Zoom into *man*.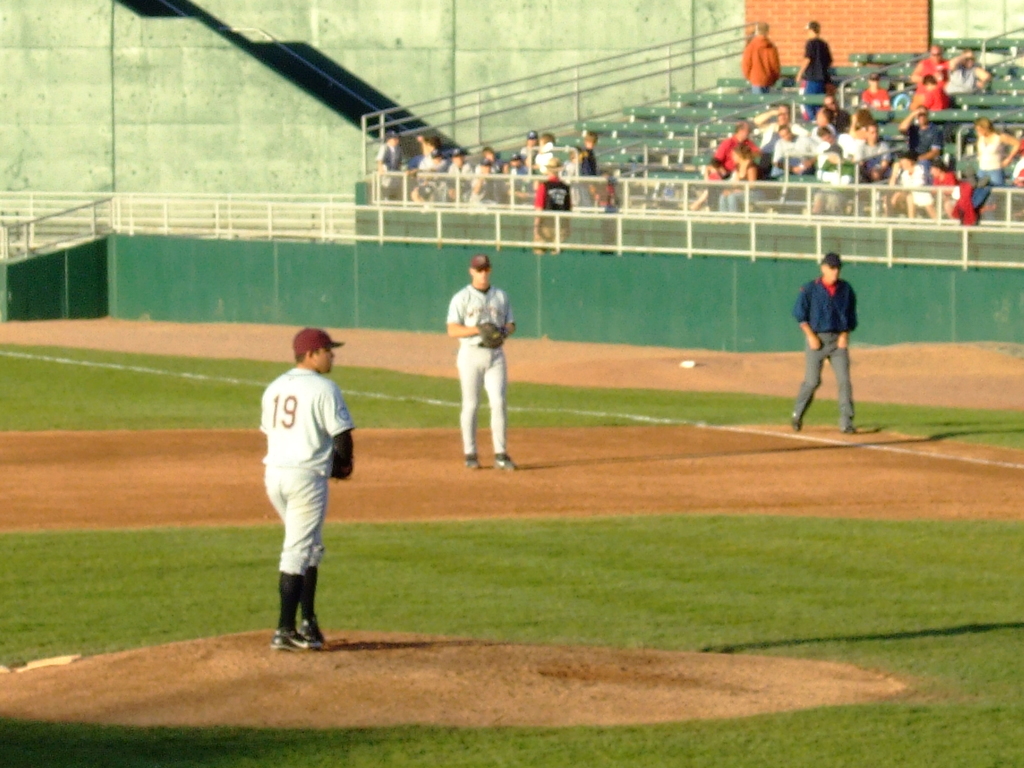
Zoom target: {"left": 859, "top": 86, "right": 888, "bottom": 105}.
